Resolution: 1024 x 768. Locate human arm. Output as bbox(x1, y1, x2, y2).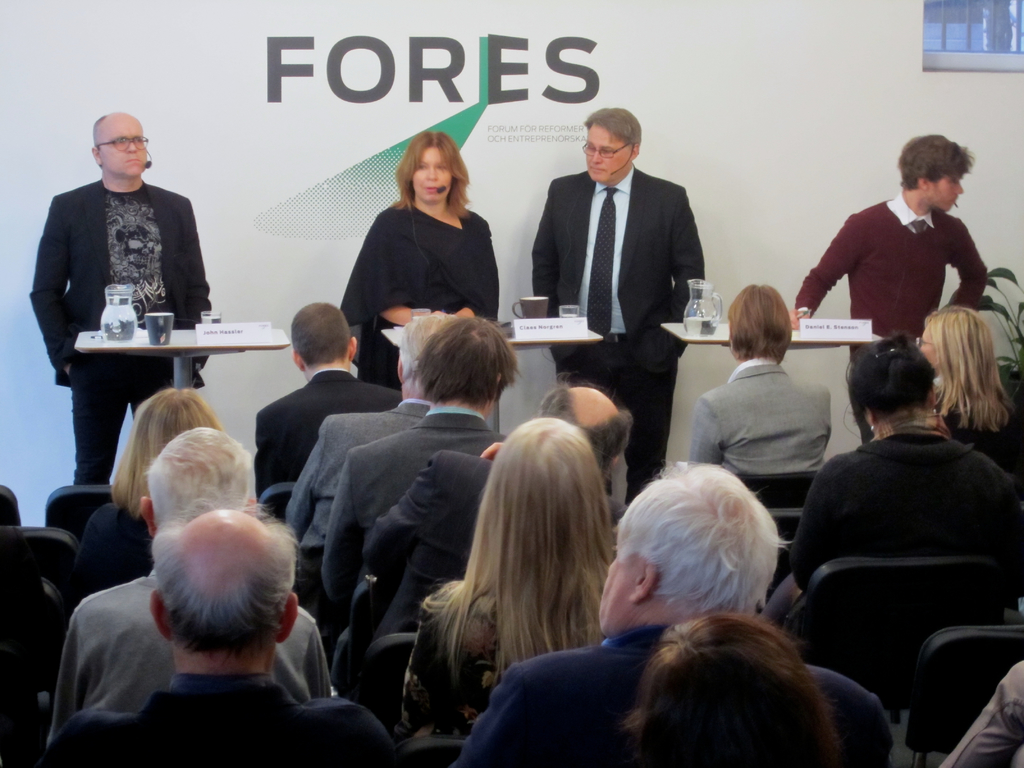
bbox(793, 202, 959, 352).
